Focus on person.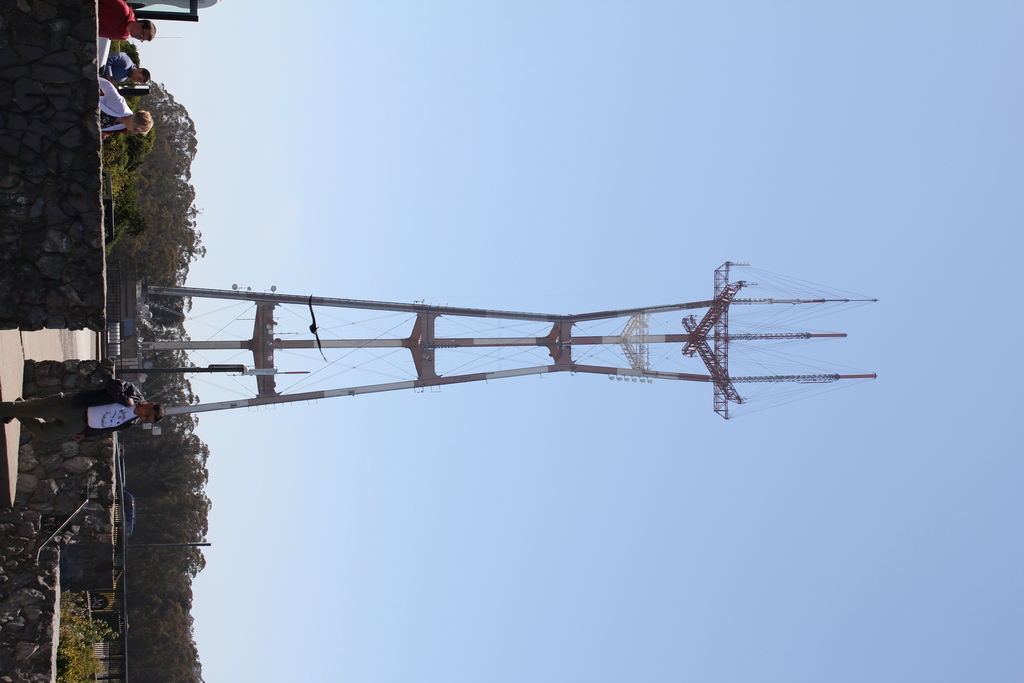
Focused at 0, 370, 167, 454.
